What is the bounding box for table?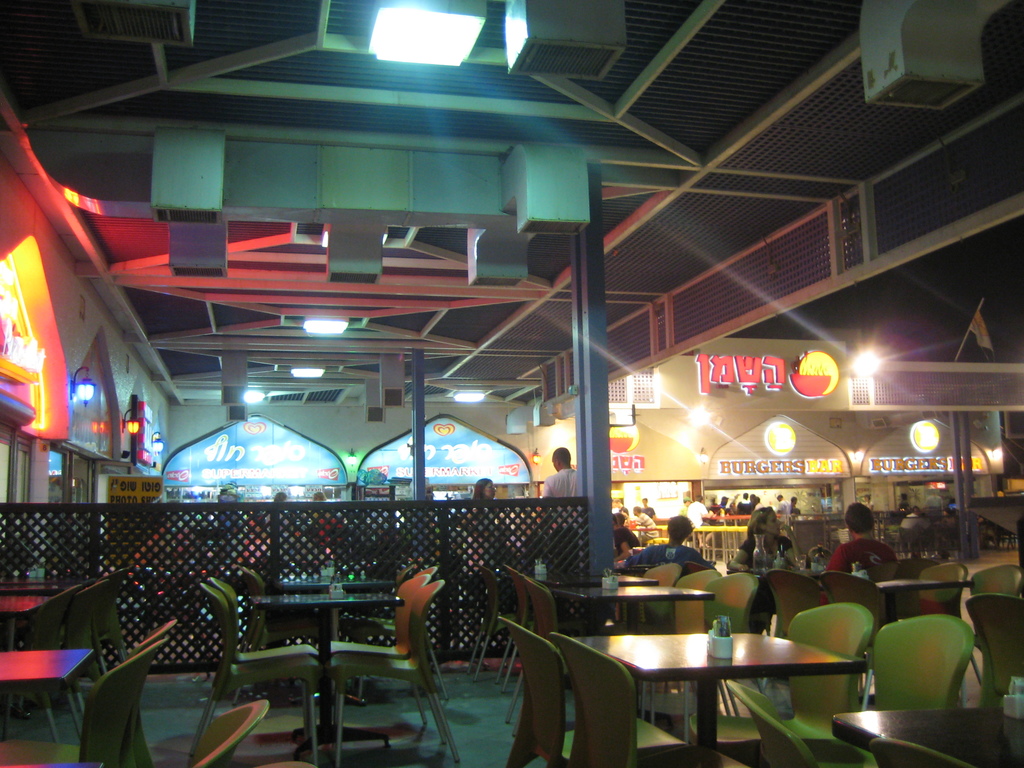
<region>876, 580, 970, 621</region>.
